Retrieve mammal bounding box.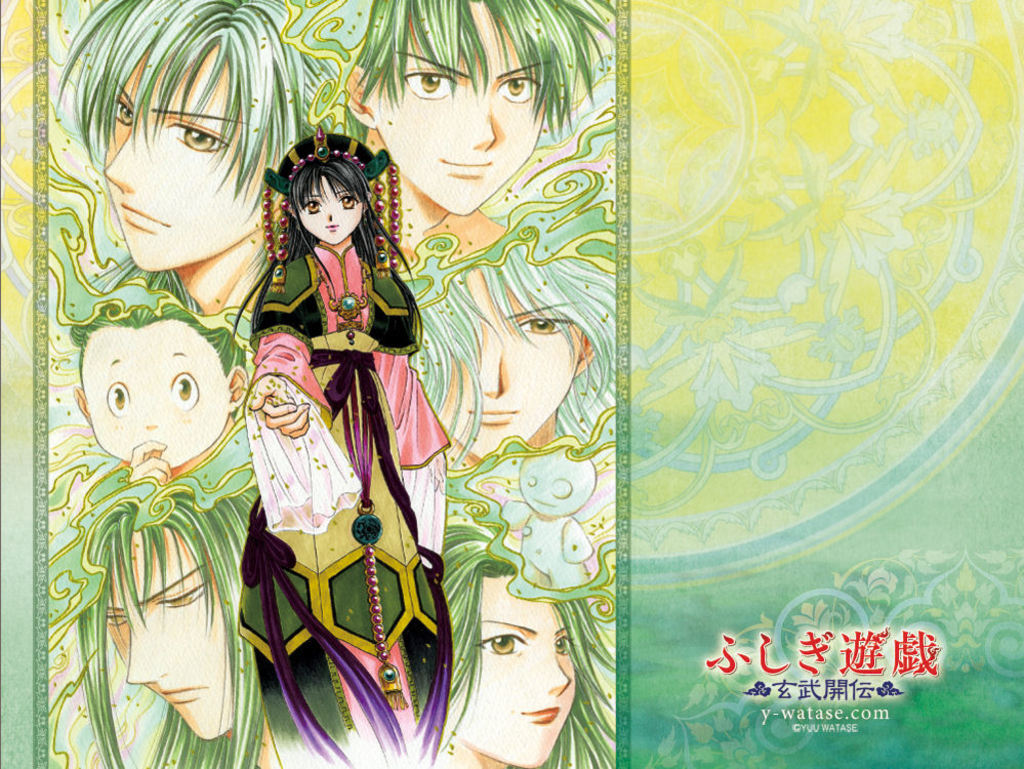
Bounding box: Rect(402, 241, 625, 471).
